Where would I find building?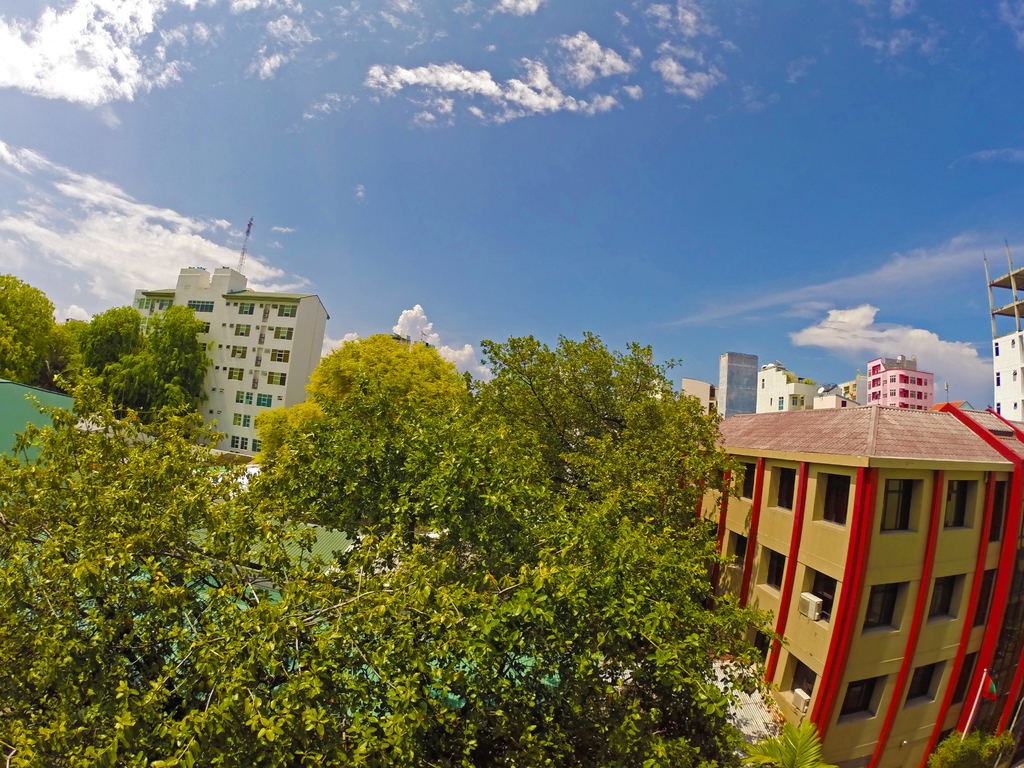
At select_region(721, 351, 764, 415).
